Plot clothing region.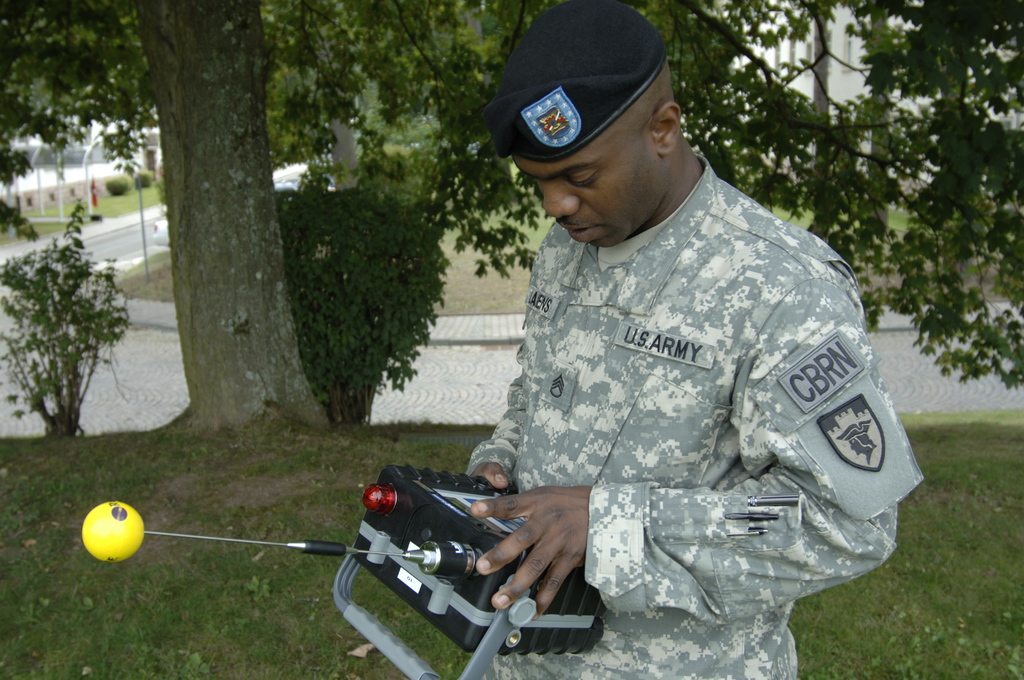
Plotted at 471 110 915 657.
